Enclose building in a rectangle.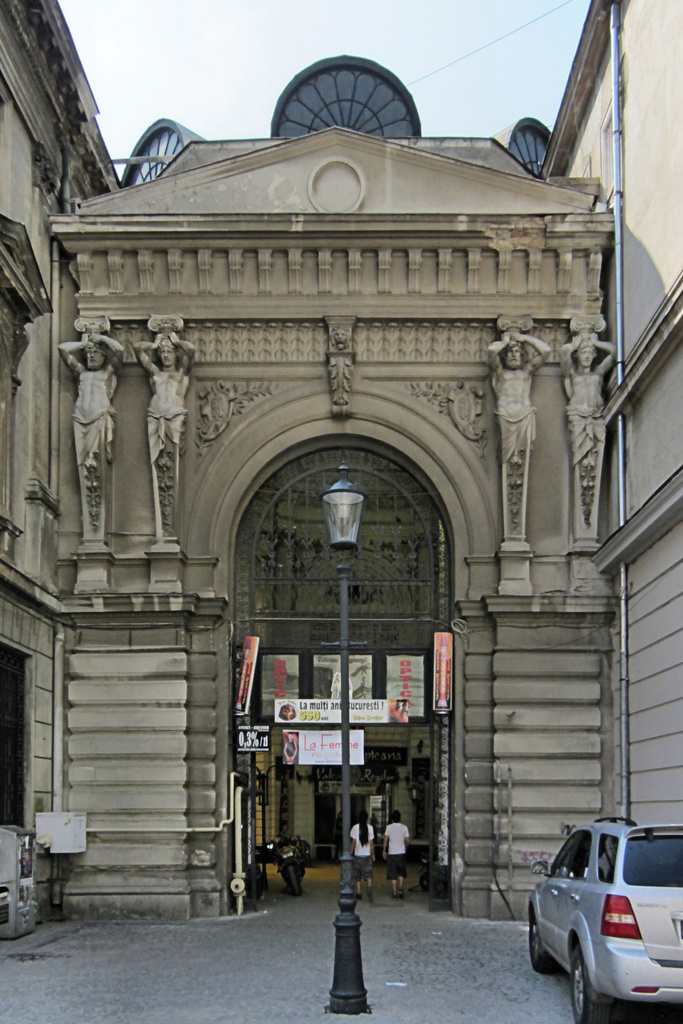
0 0 623 927.
